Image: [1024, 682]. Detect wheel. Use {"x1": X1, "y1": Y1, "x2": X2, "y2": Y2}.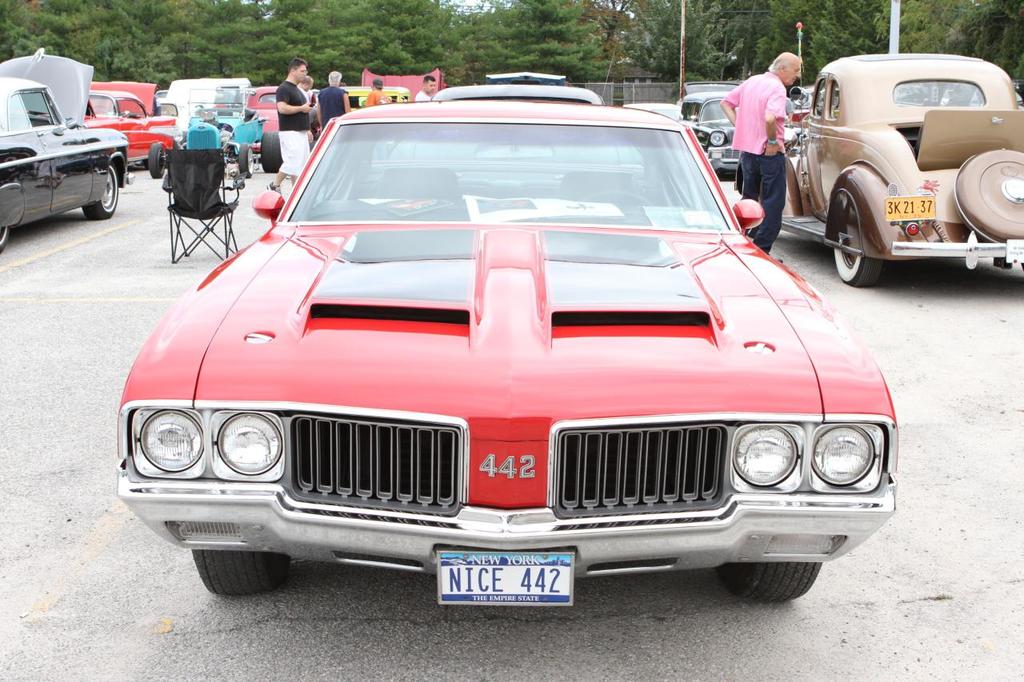
{"x1": 714, "y1": 554, "x2": 825, "y2": 602}.
